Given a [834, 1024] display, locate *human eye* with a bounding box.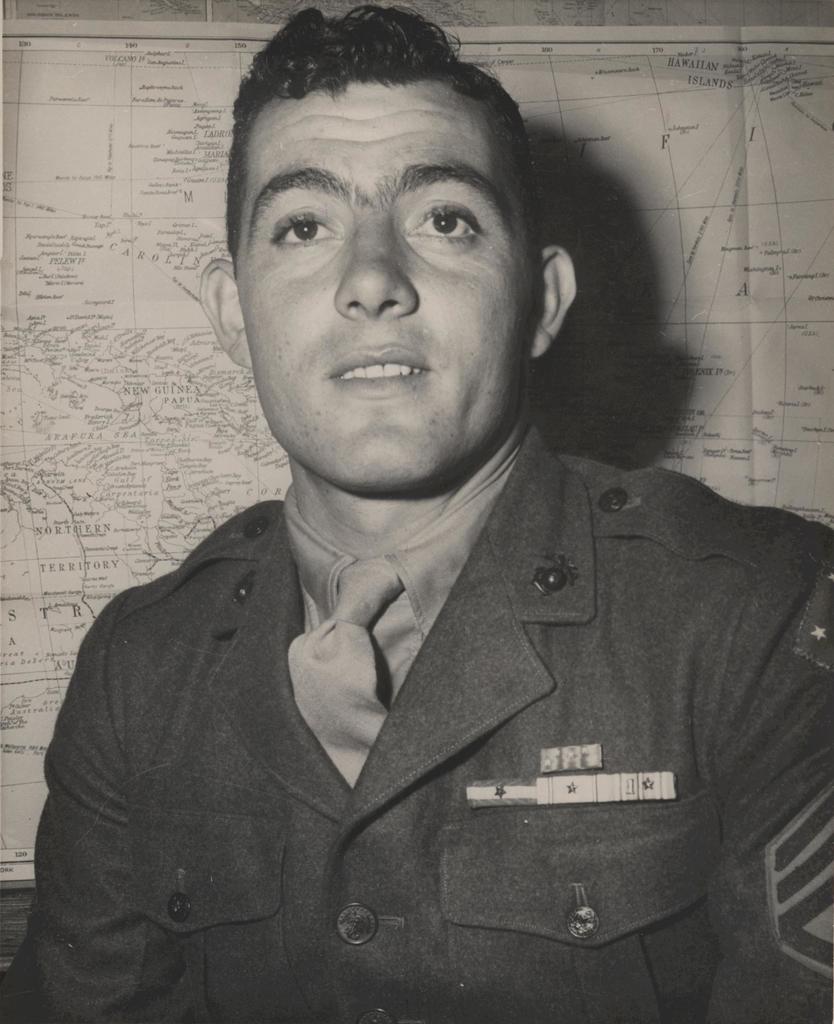
Located: bbox=(403, 196, 490, 245).
